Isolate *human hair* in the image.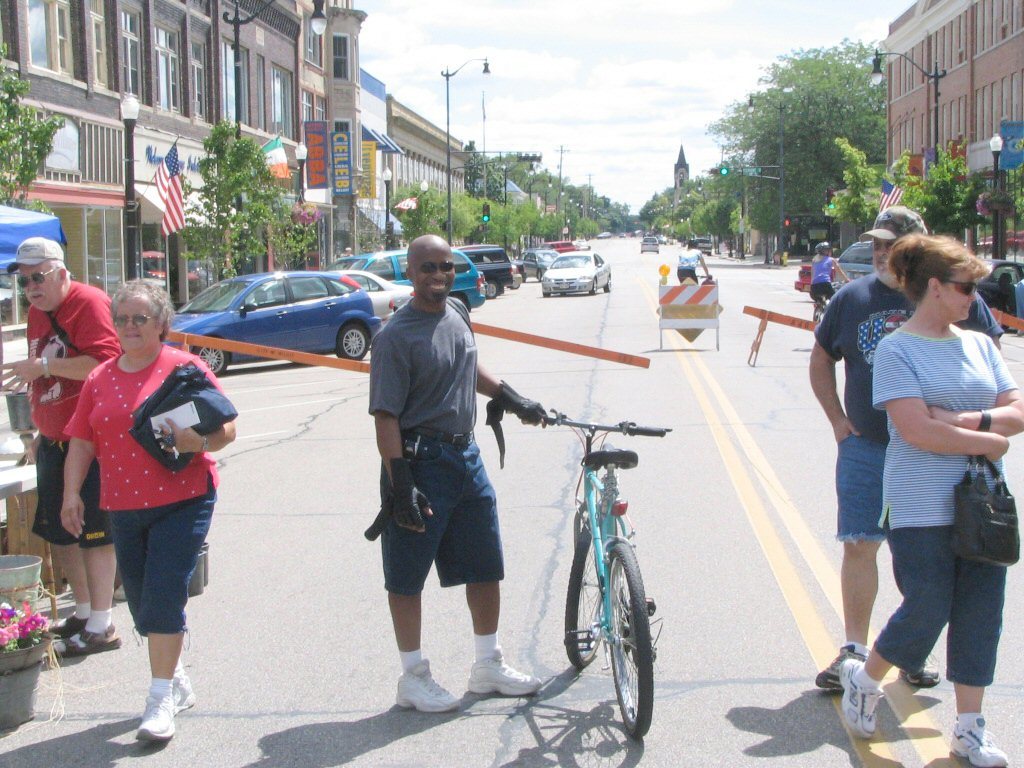
Isolated region: (51,260,71,281).
